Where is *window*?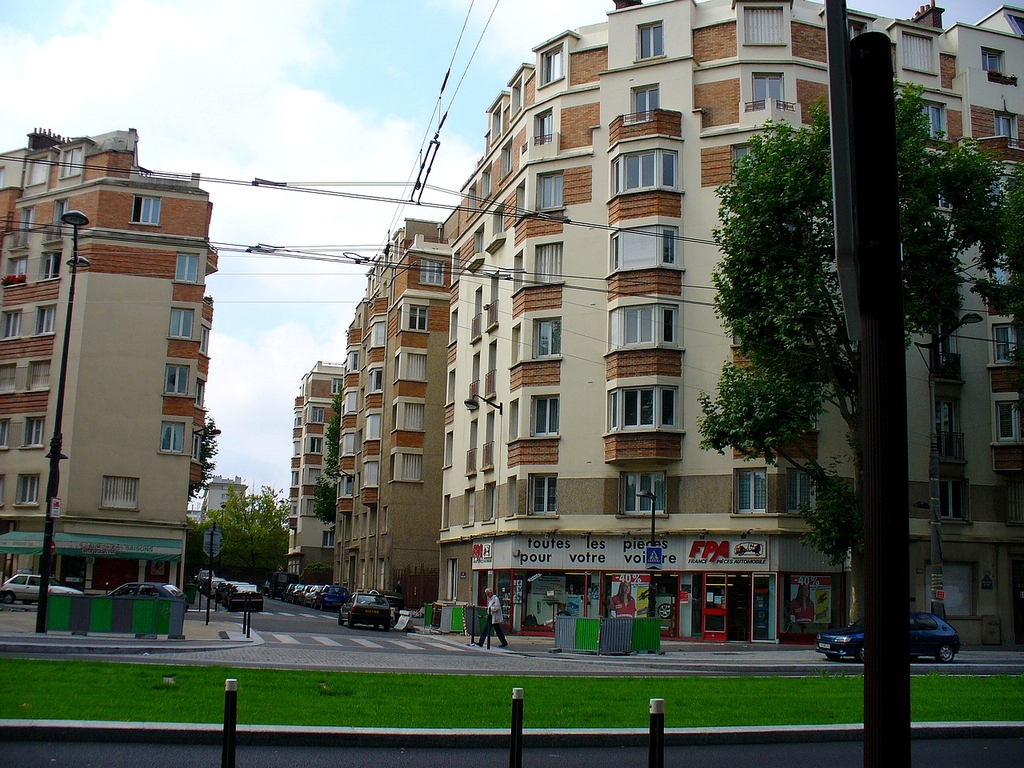
bbox=(539, 164, 575, 215).
